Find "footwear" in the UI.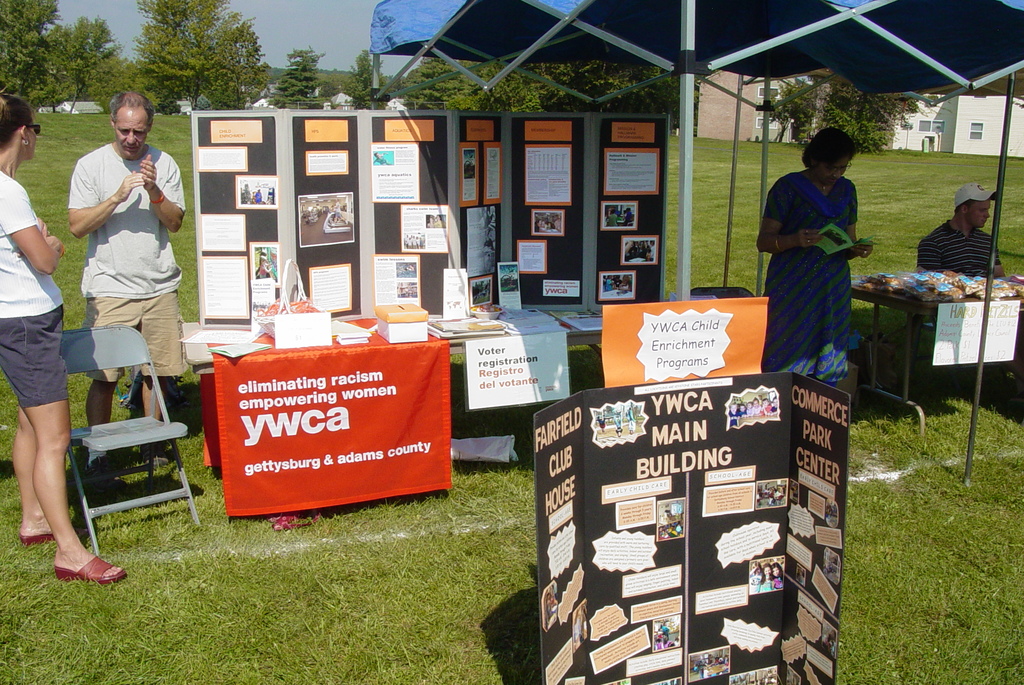
UI element at Rect(60, 554, 123, 587).
